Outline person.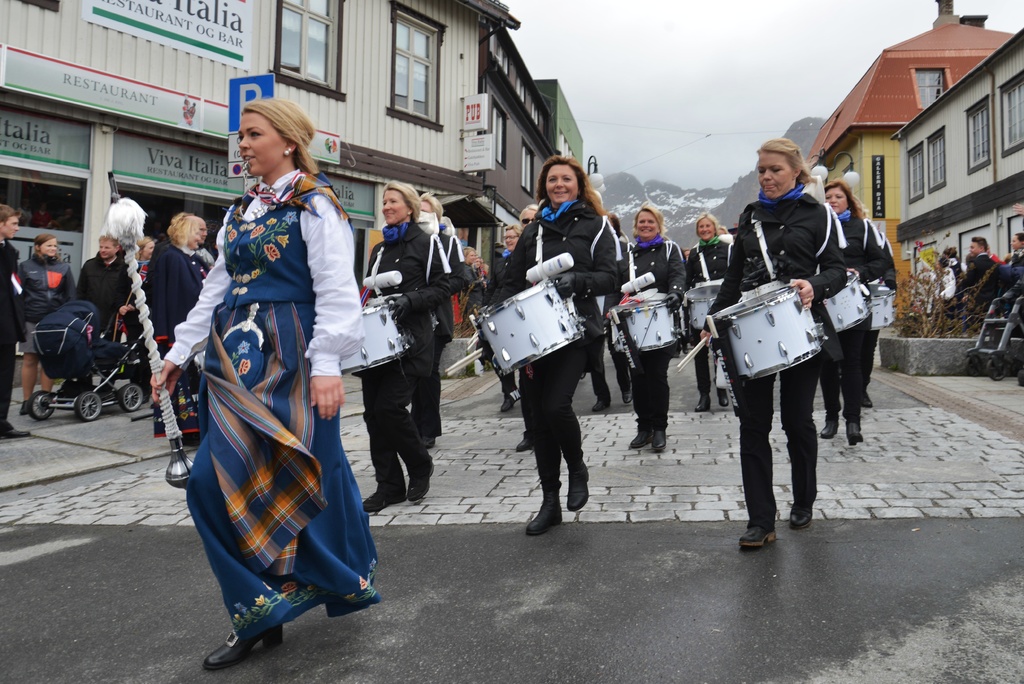
Outline: <region>964, 234, 1000, 297</region>.
